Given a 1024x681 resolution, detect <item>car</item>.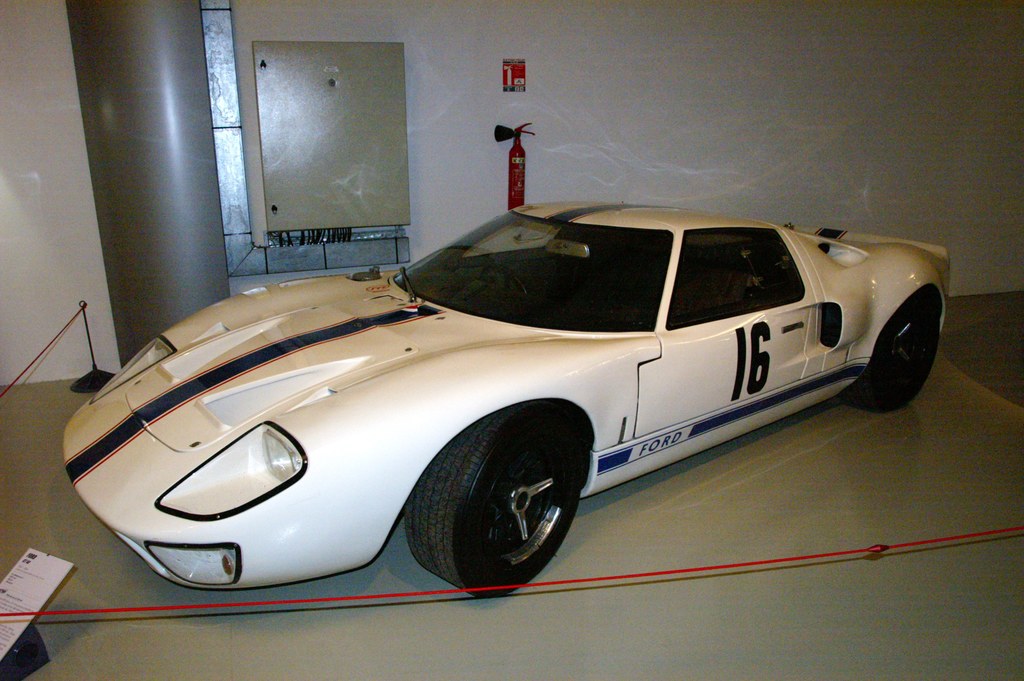
{"x1": 56, "y1": 192, "x2": 954, "y2": 602}.
